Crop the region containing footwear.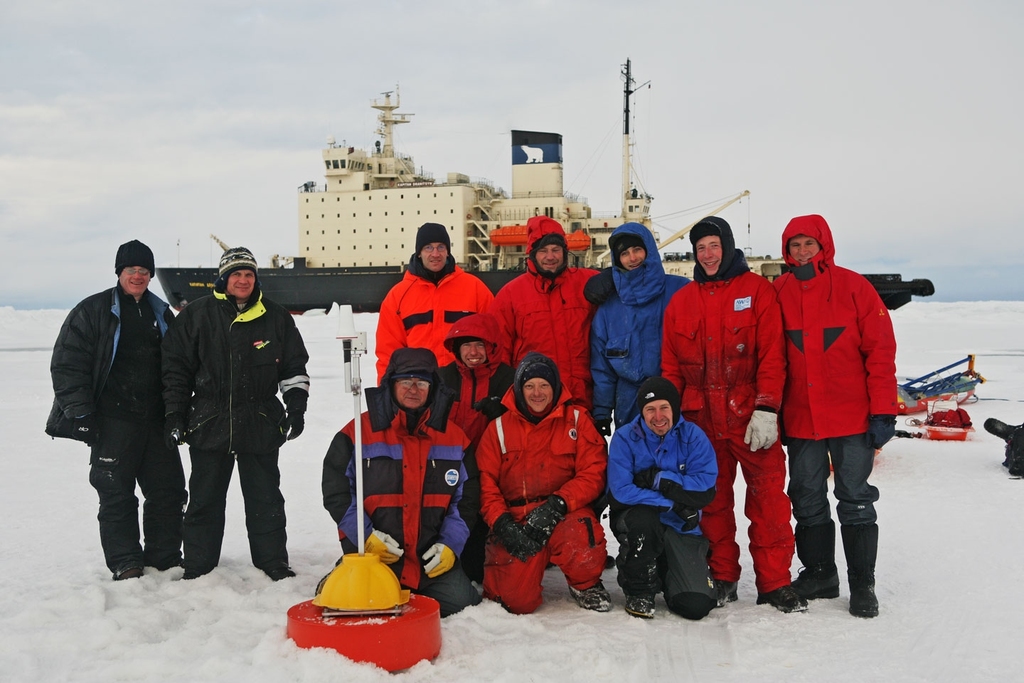
Crop region: [left=181, top=566, right=206, bottom=581].
